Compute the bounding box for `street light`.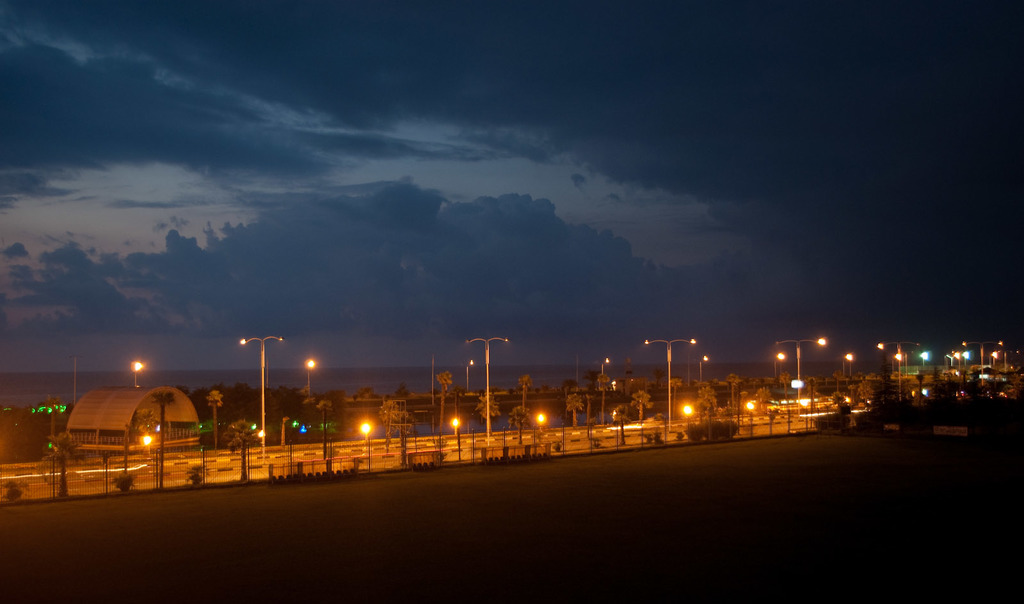
box=[897, 349, 915, 373].
